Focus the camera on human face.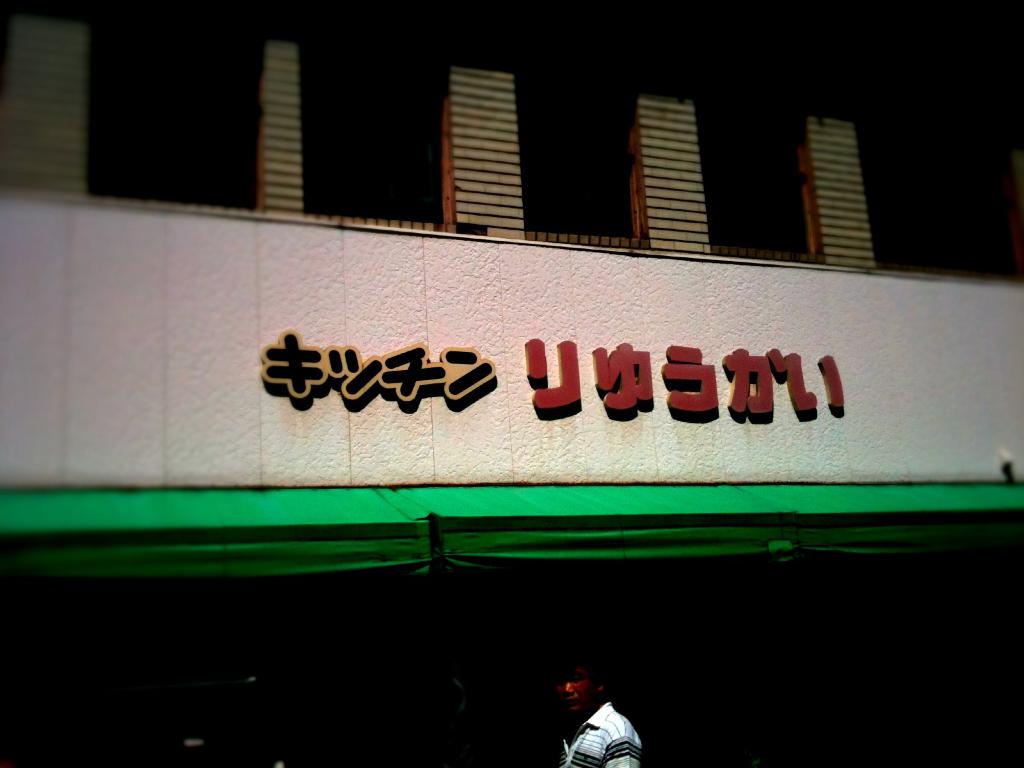
Focus region: locate(548, 659, 598, 719).
